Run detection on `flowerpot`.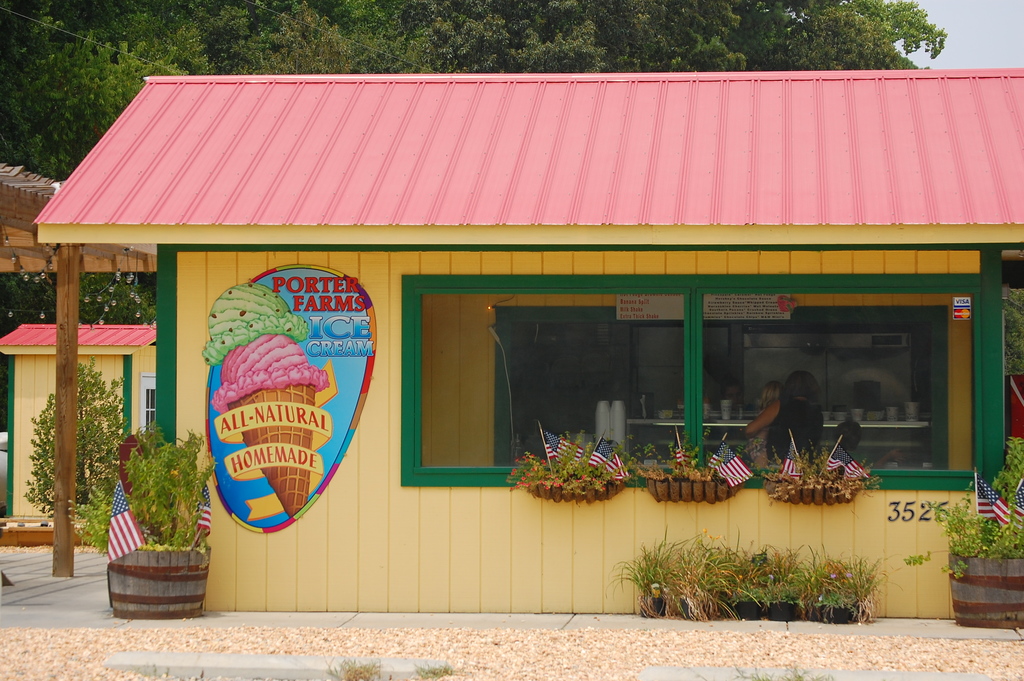
Result: 645 477 745 503.
